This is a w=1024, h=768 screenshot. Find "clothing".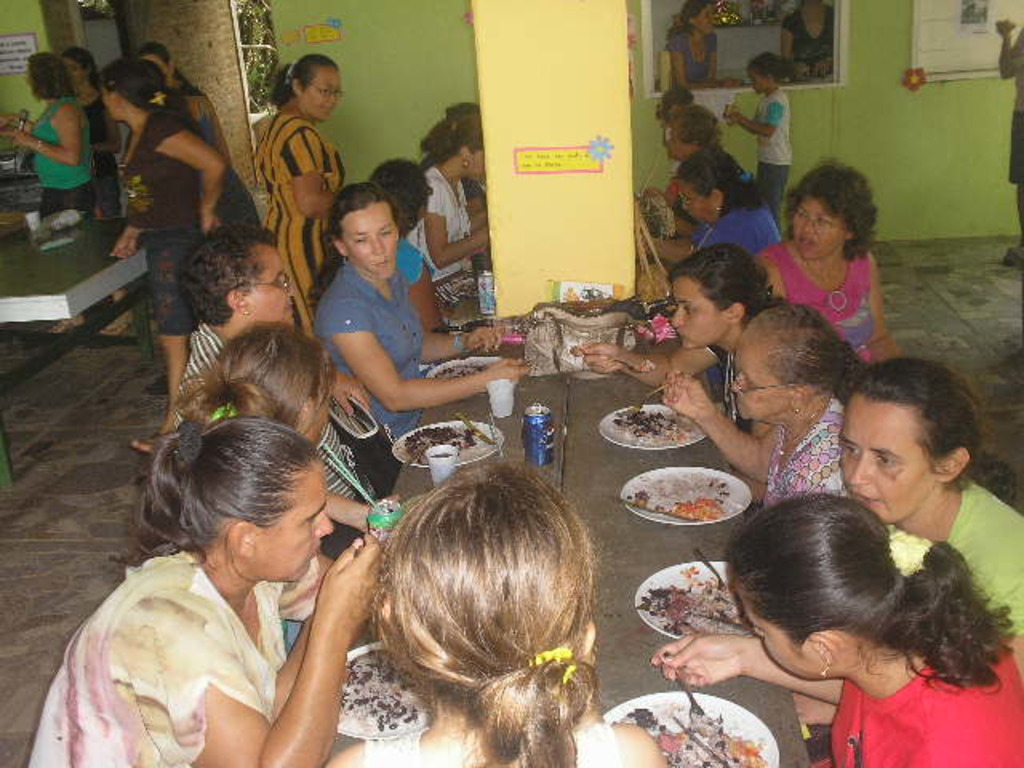
Bounding box: (x1=387, y1=229, x2=432, y2=274).
